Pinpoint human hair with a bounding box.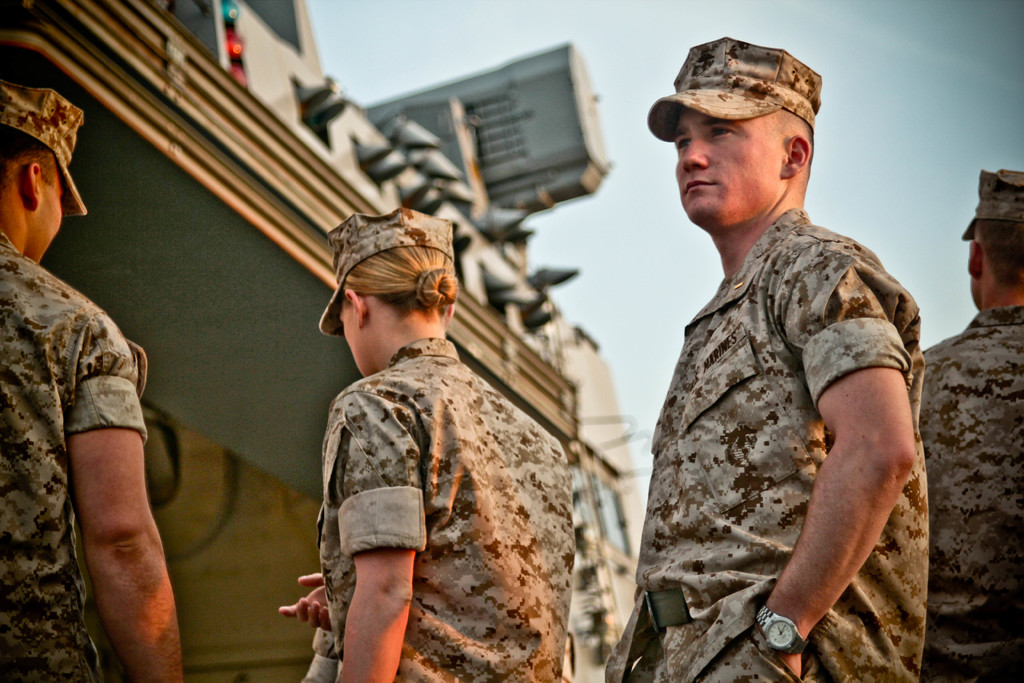
[340, 243, 466, 316].
